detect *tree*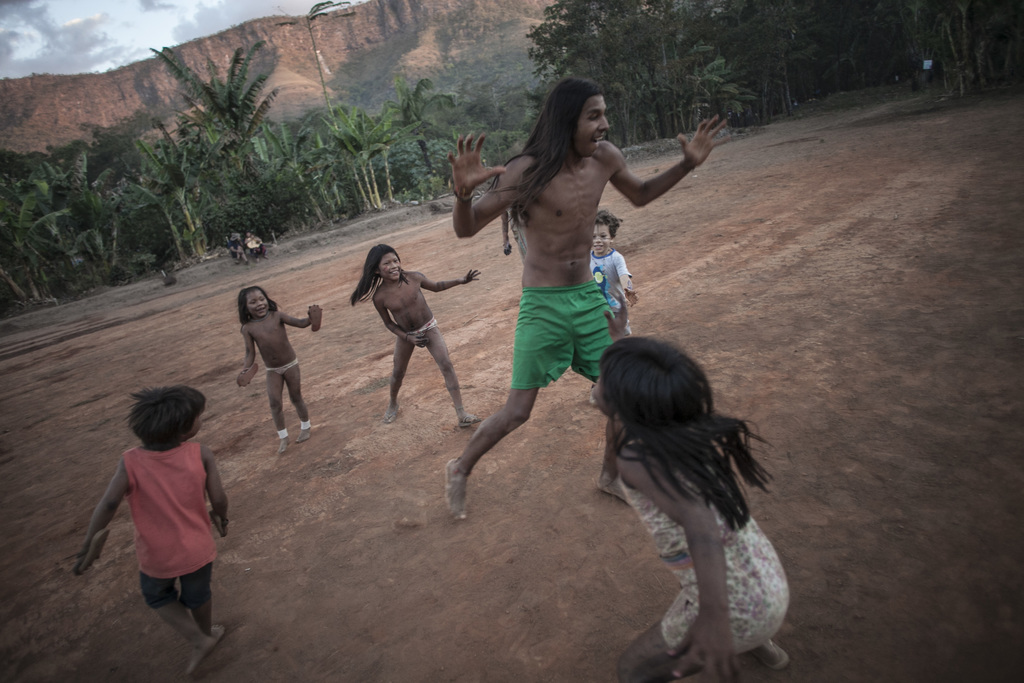
(left=364, top=74, right=457, bottom=201)
